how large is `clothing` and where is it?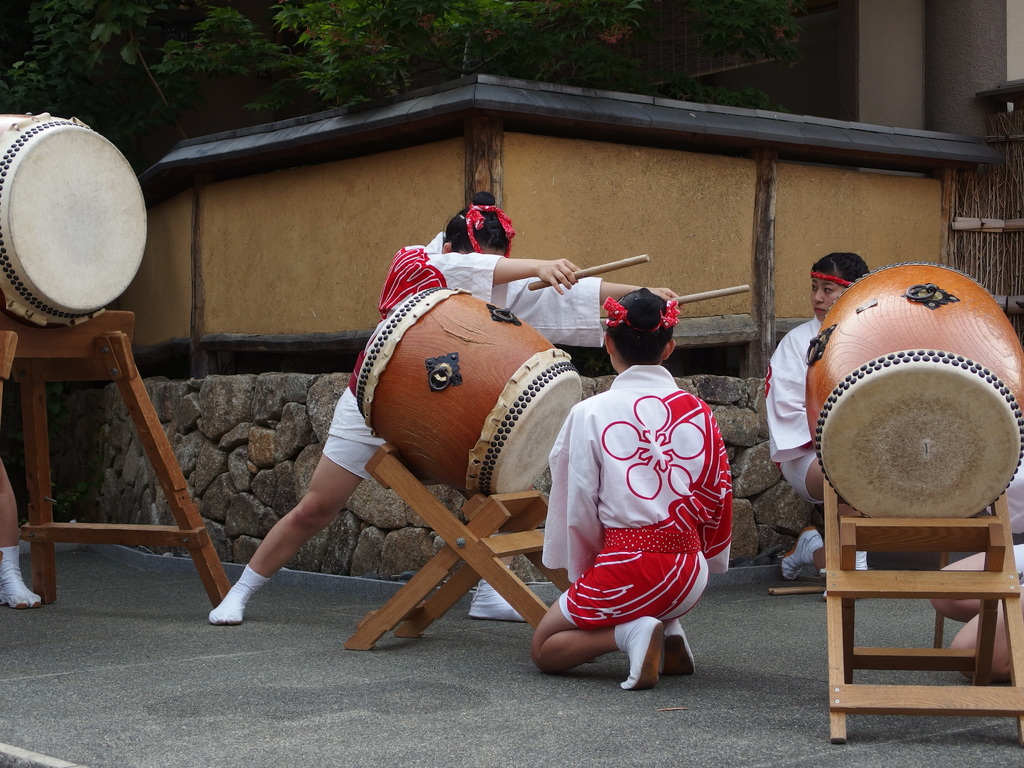
Bounding box: bbox=[321, 230, 602, 481].
